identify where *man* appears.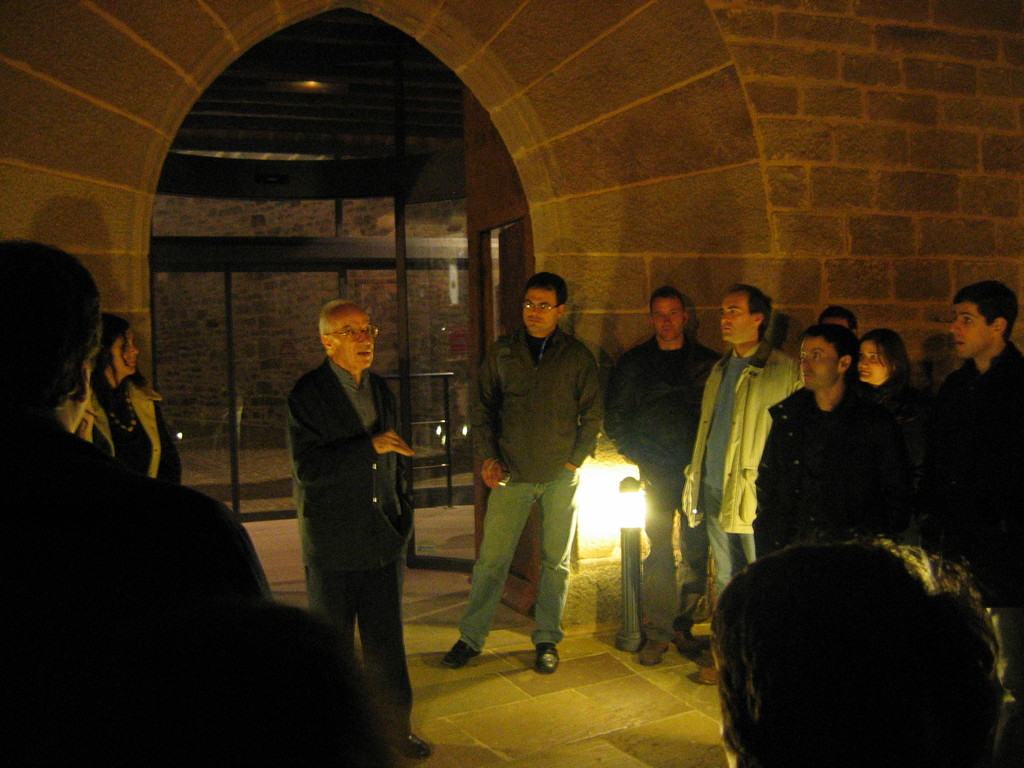
Appears at rect(271, 276, 417, 707).
